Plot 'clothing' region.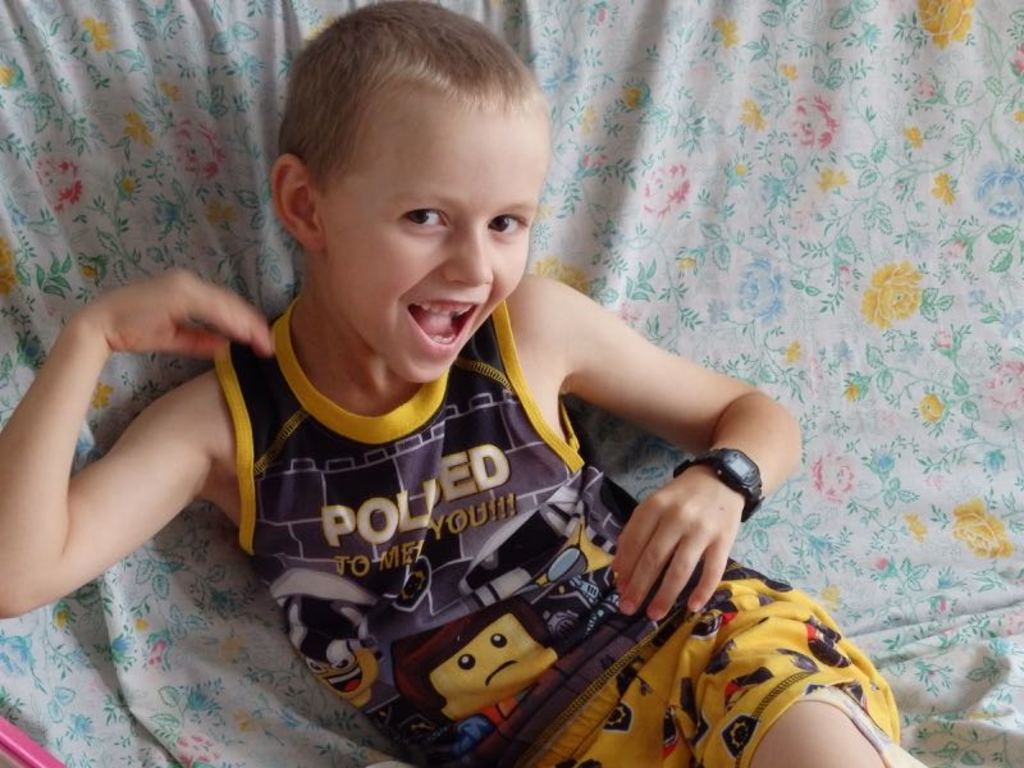
Plotted at left=204, top=283, right=906, bottom=767.
